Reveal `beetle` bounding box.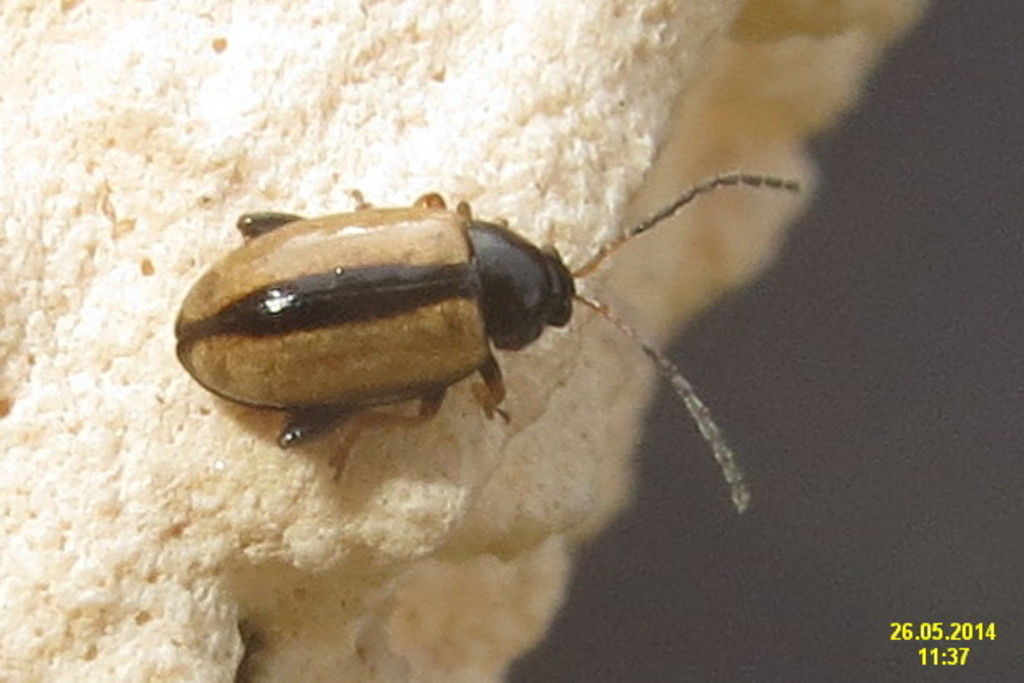
Revealed: 186:175:808:518.
